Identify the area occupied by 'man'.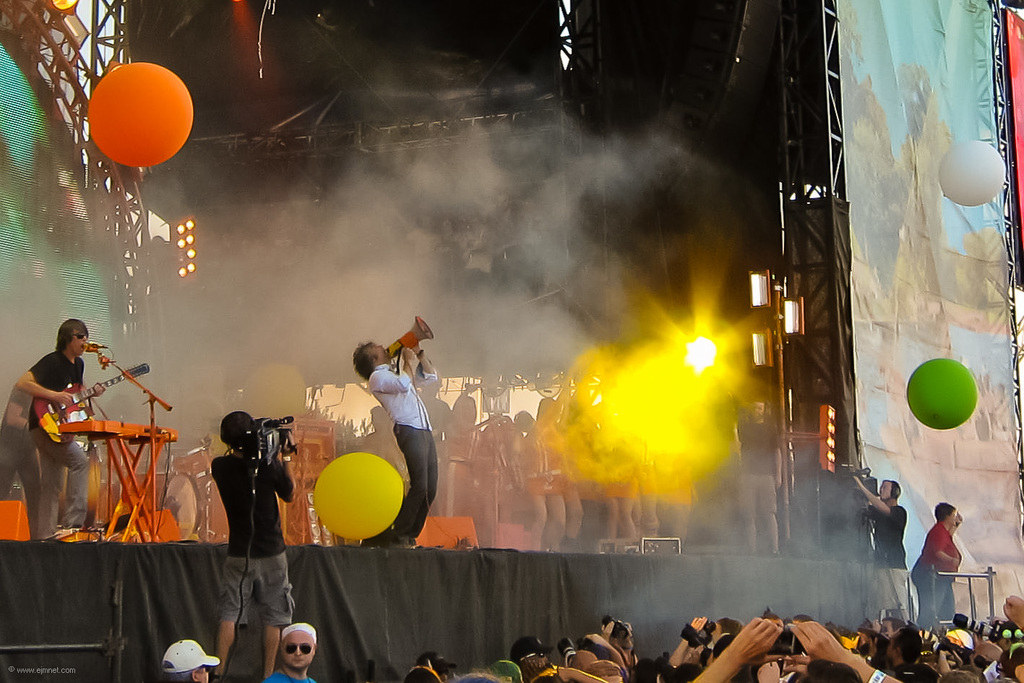
Area: x1=922 y1=498 x2=962 y2=625.
